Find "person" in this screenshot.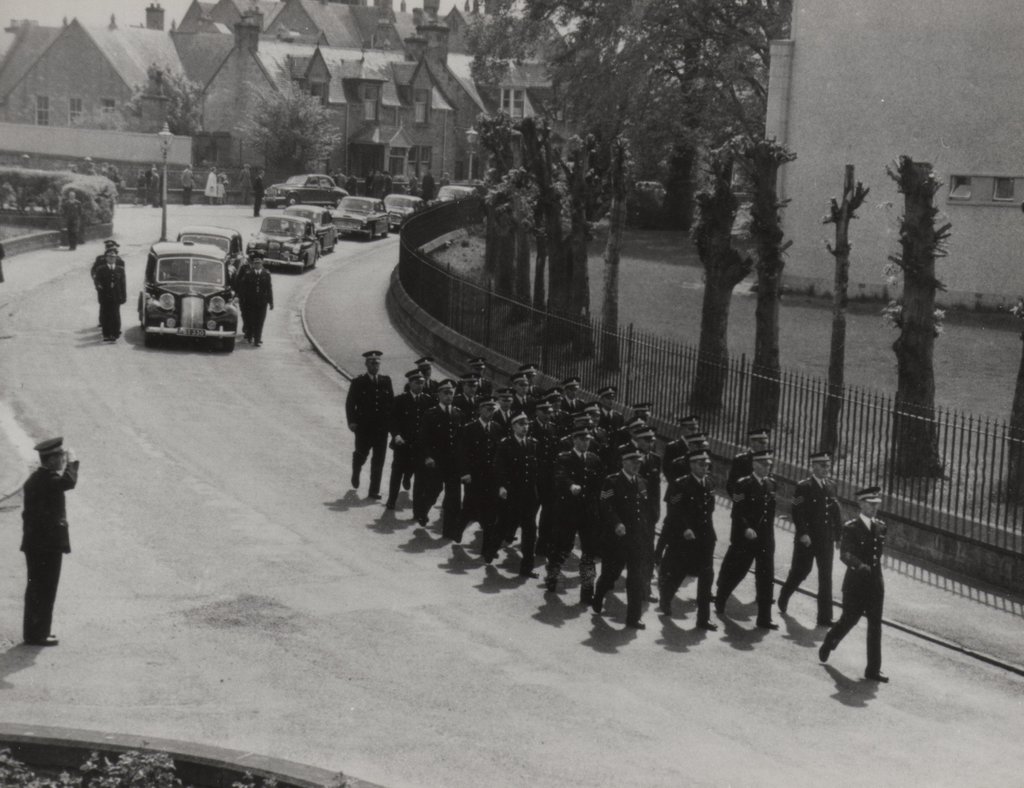
The bounding box for "person" is 368 166 386 200.
